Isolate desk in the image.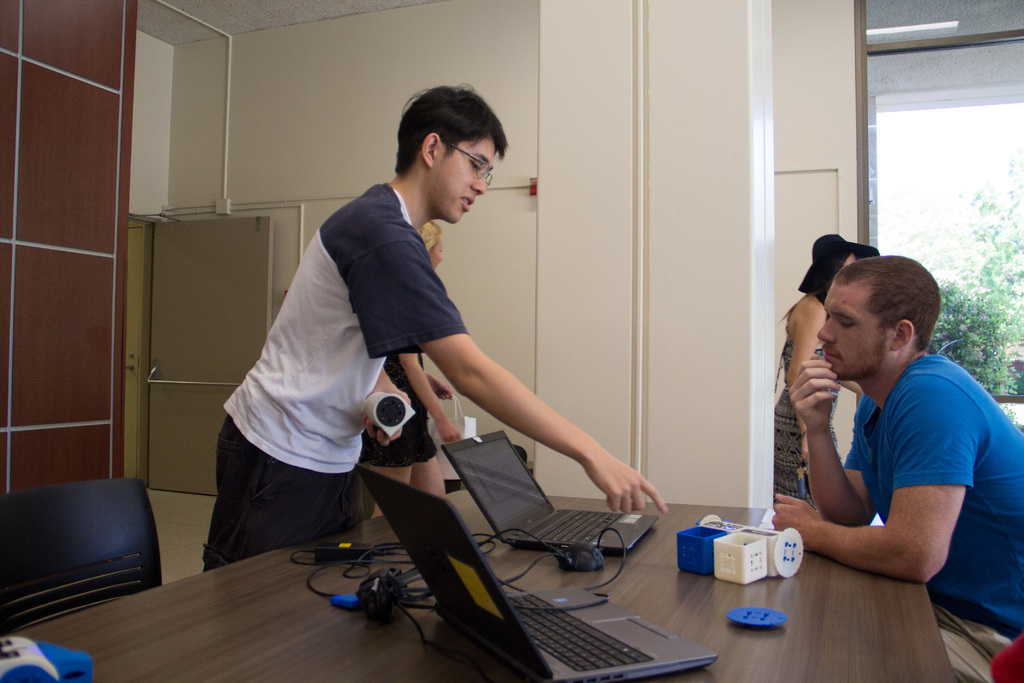
Isolated region: rect(0, 489, 954, 682).
